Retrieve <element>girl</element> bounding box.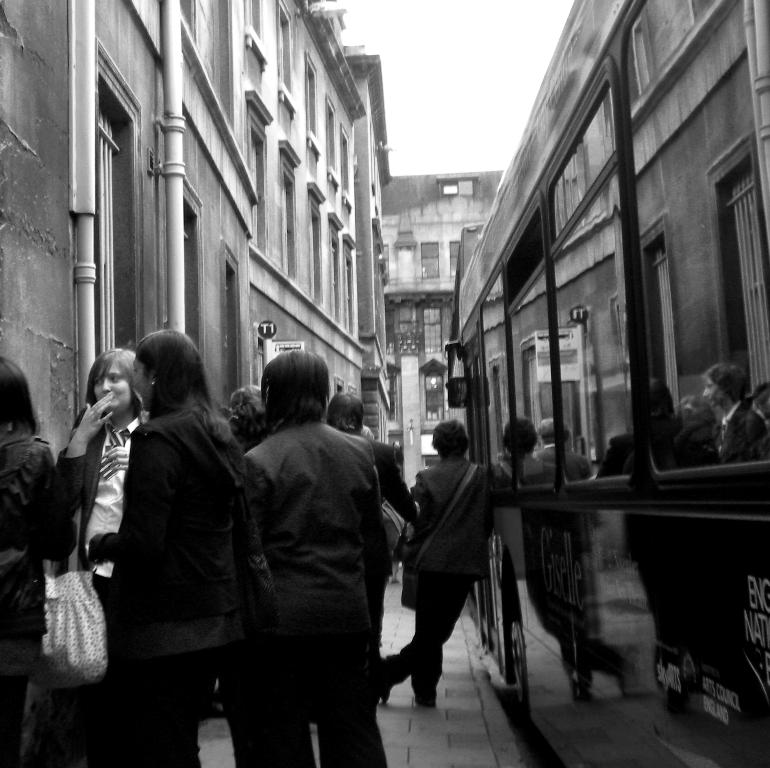
Bounding box: [0,351,44,767].
